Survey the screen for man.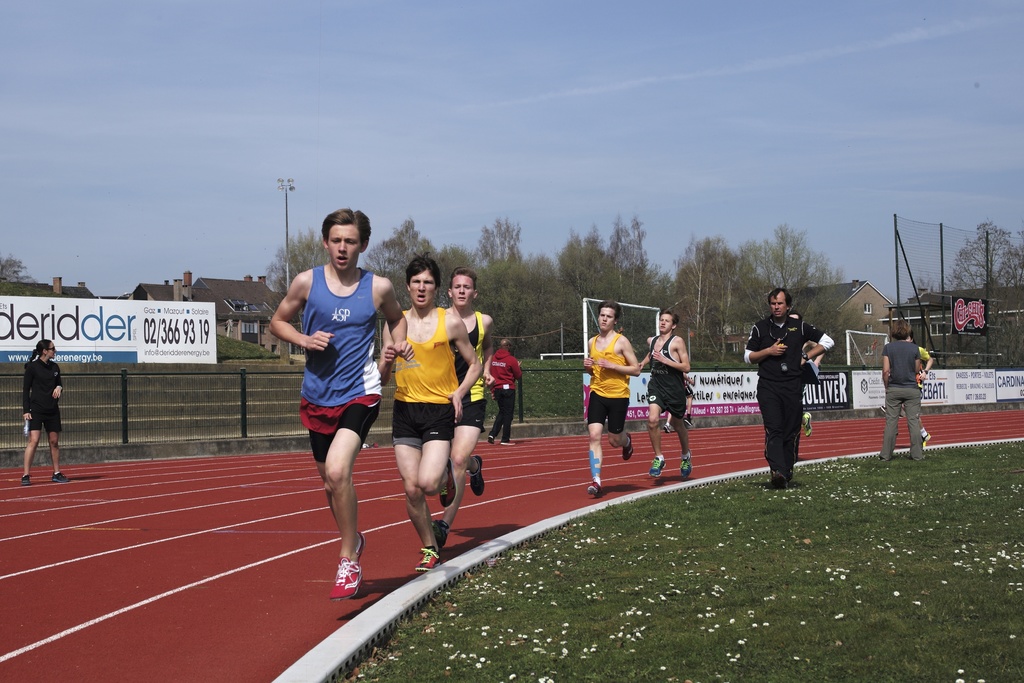
Survey found: rect(435, 263, 499, 551).
